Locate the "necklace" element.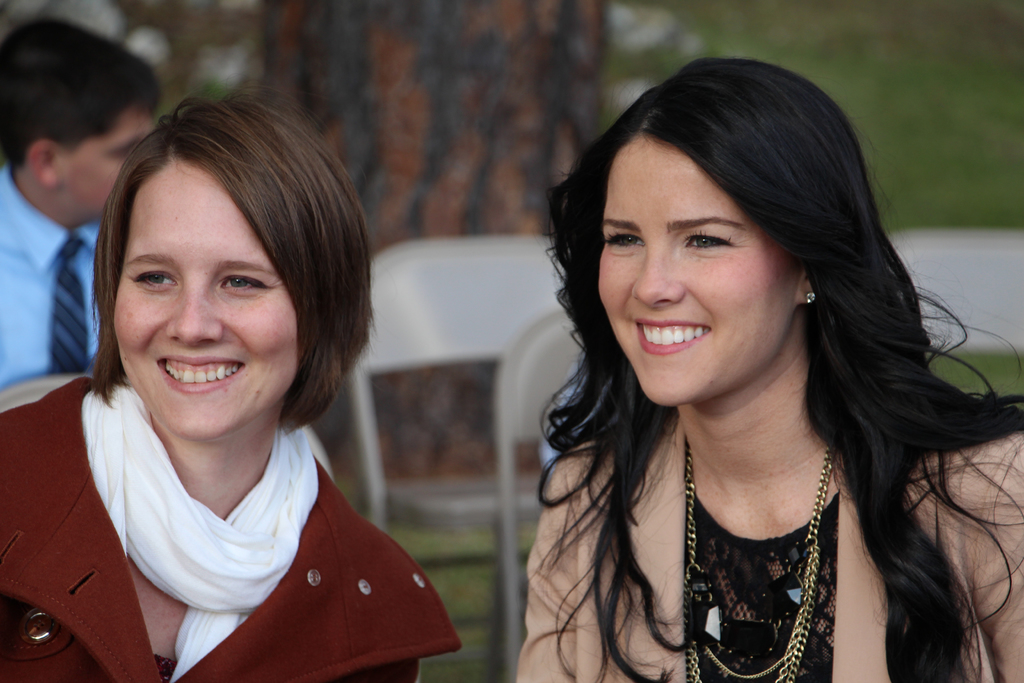
Element bbox: x1=665 y1=389 x2=857 y2=654.
